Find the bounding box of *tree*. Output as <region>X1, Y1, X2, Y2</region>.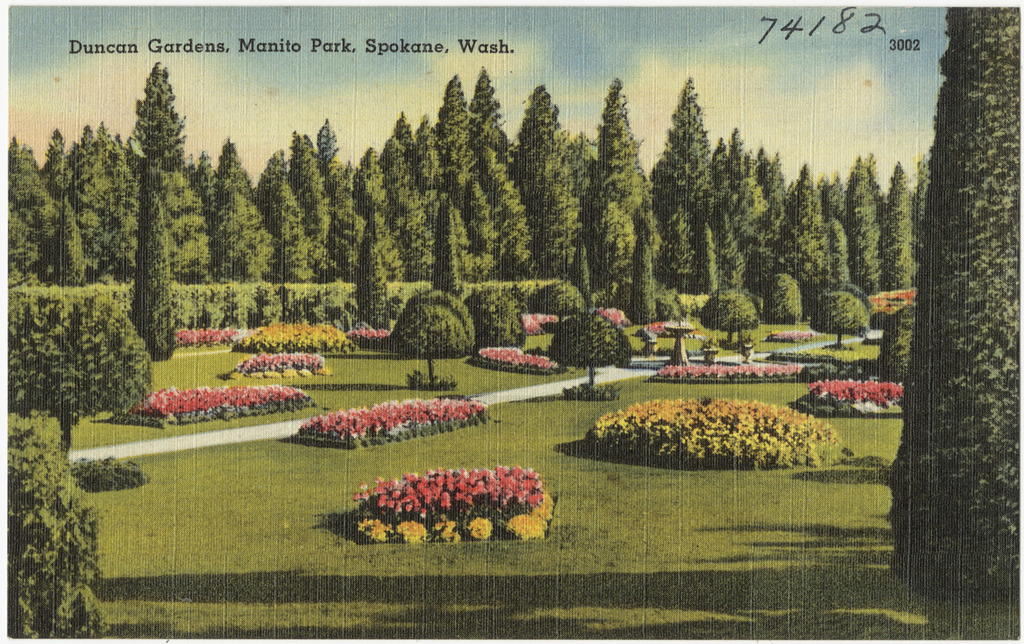
<region>273, 141, 347, 312</region>.
